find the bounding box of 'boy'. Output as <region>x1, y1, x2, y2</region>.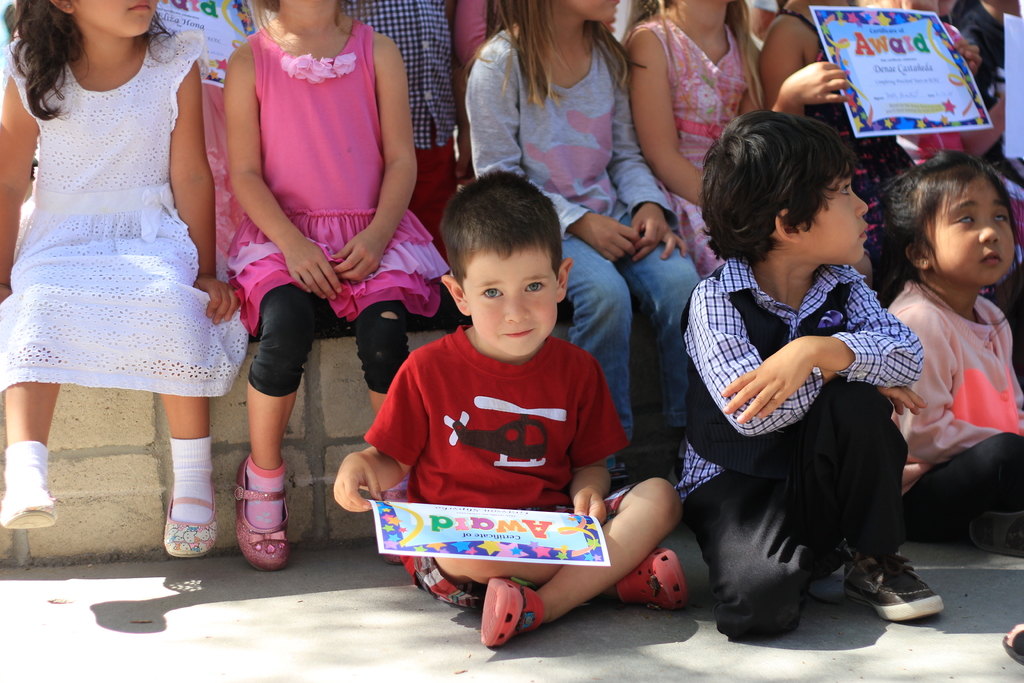
<region>333, 169, 695, 647</region>.
